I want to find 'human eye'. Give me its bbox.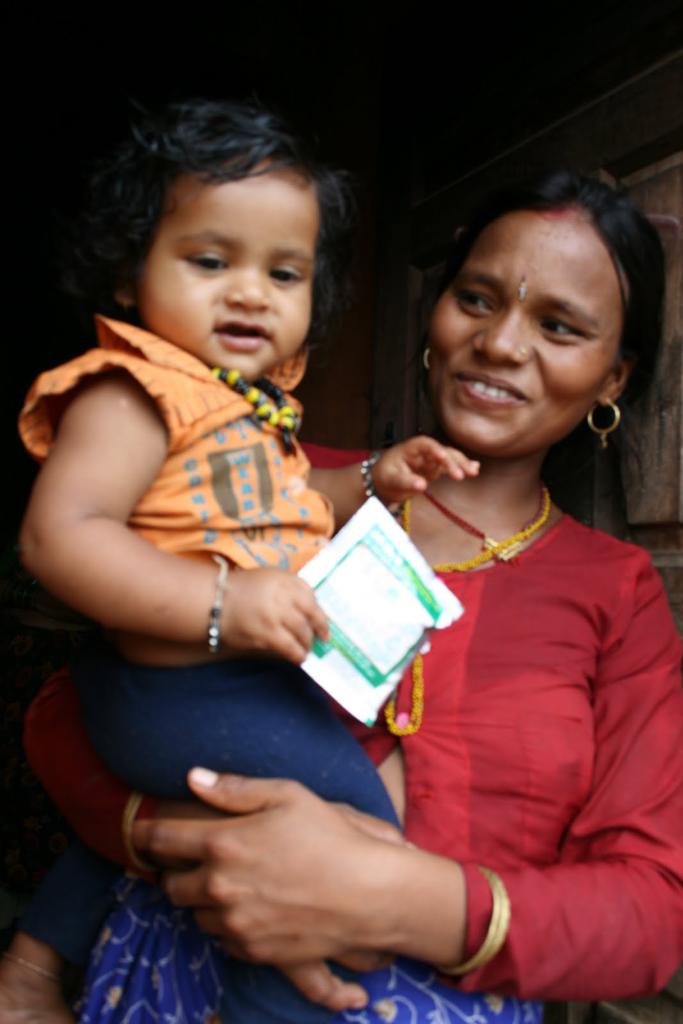
BBox(447, 278, 504, 316).
